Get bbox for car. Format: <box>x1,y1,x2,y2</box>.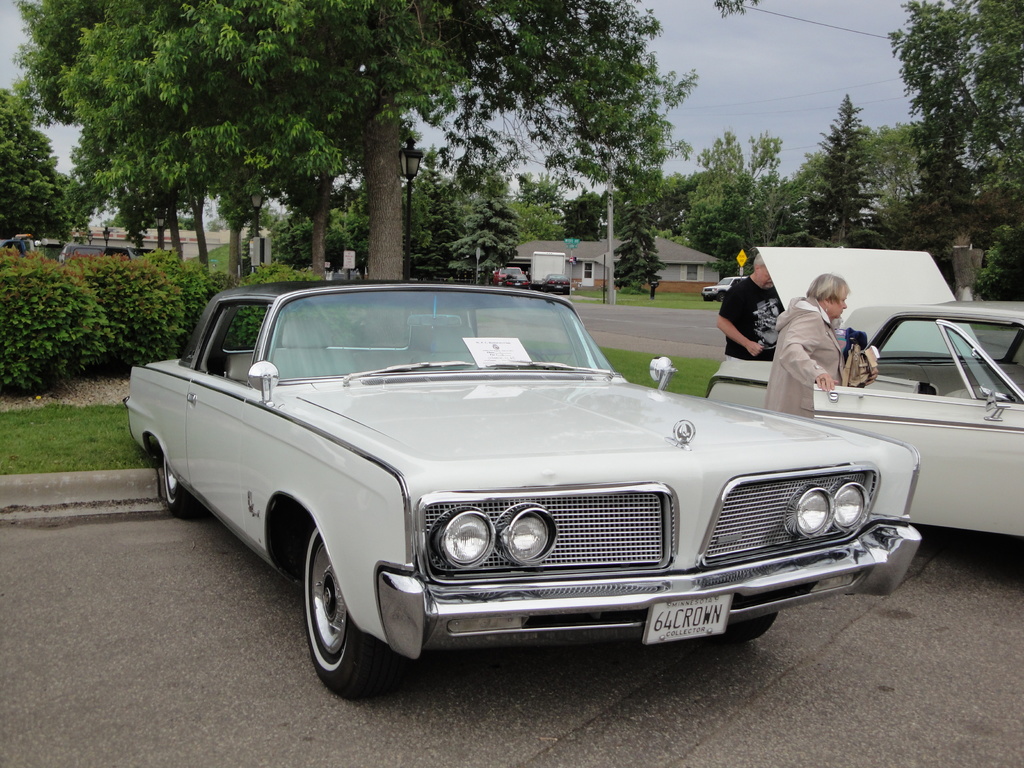
<box>701,273,748,299</box>.
